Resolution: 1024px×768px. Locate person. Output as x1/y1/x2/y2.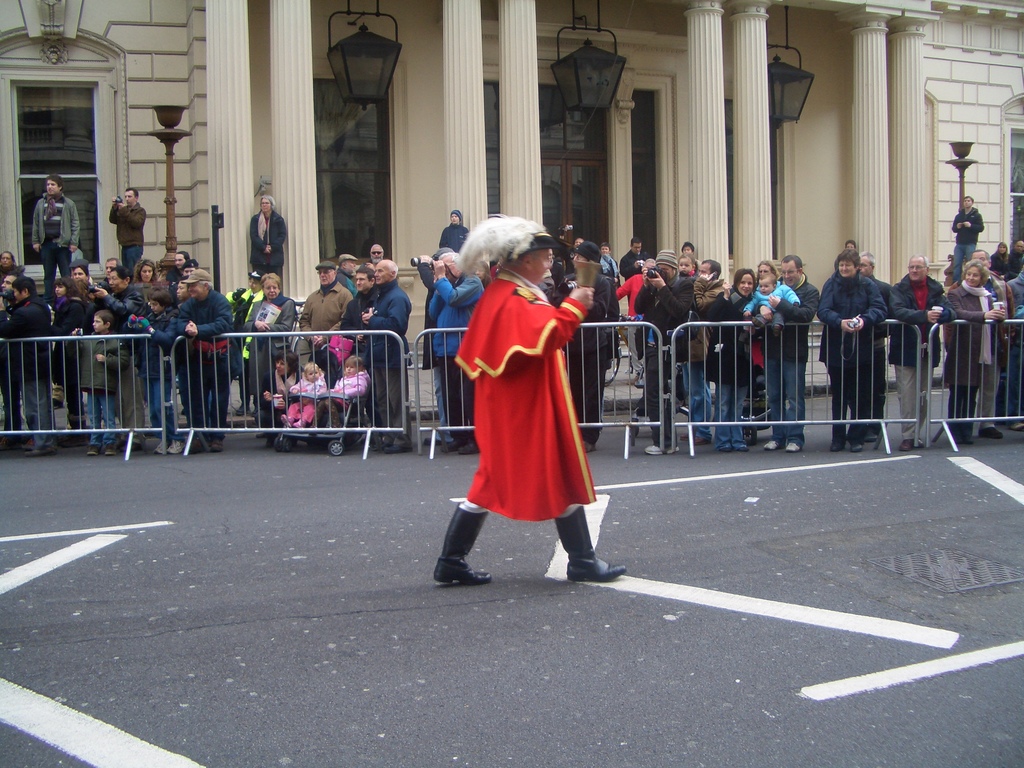
952/196/978/285.
